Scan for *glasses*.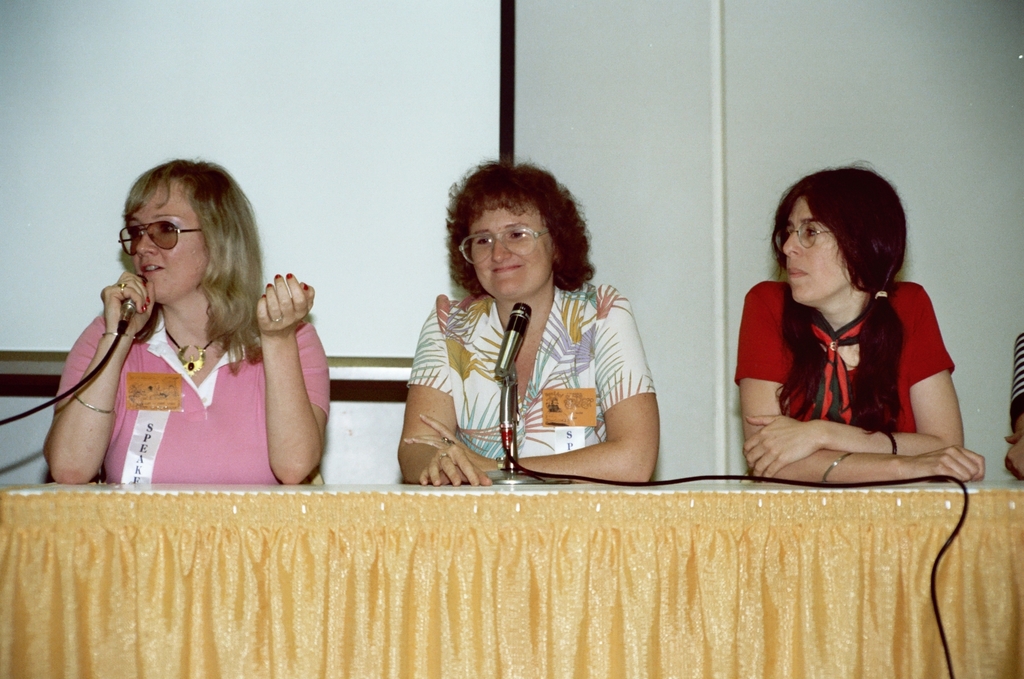
Scan result: l=761, t=225, r=839, b=253.
